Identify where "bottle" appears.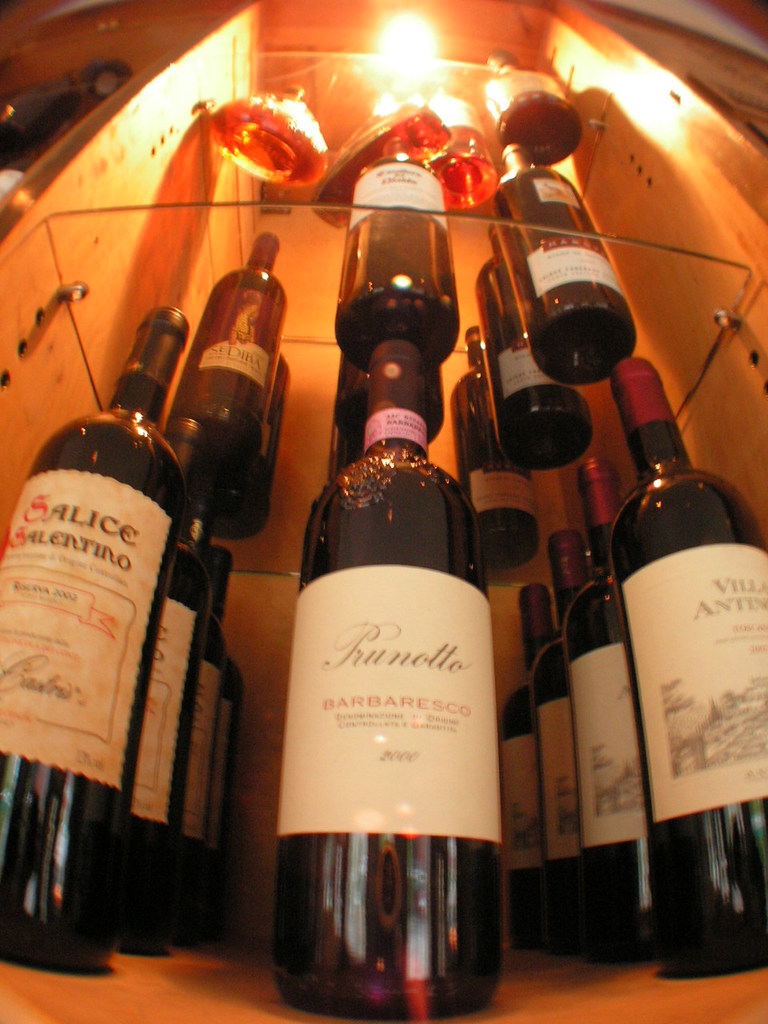
Appears at [x1=266, y1=261, x2=518, y2=988].
